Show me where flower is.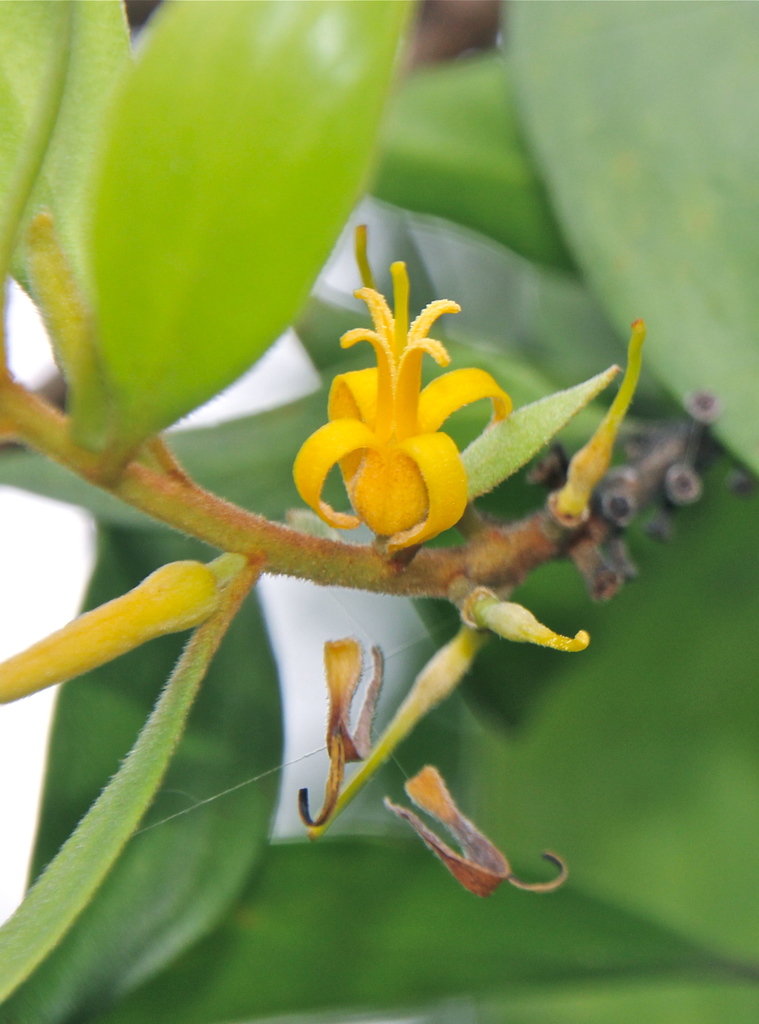
flower is at 294,278,517,570.
